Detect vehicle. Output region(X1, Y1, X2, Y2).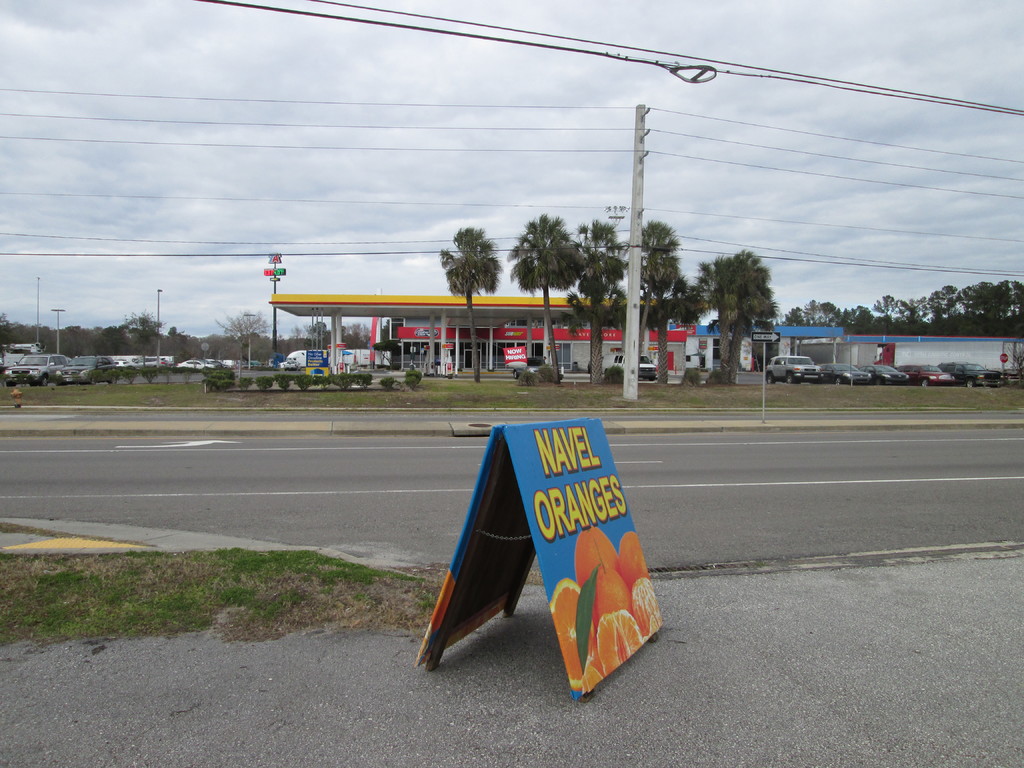
region(824, 360, 873, 387).
